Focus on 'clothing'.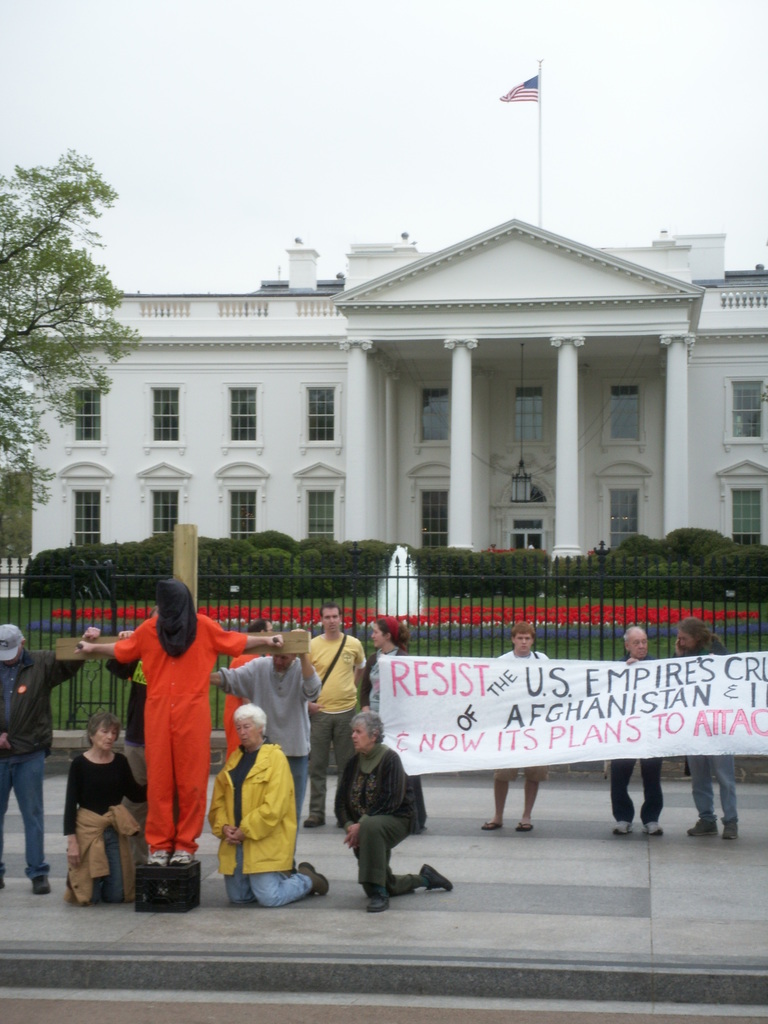
Focused at 330:748:420:900.
